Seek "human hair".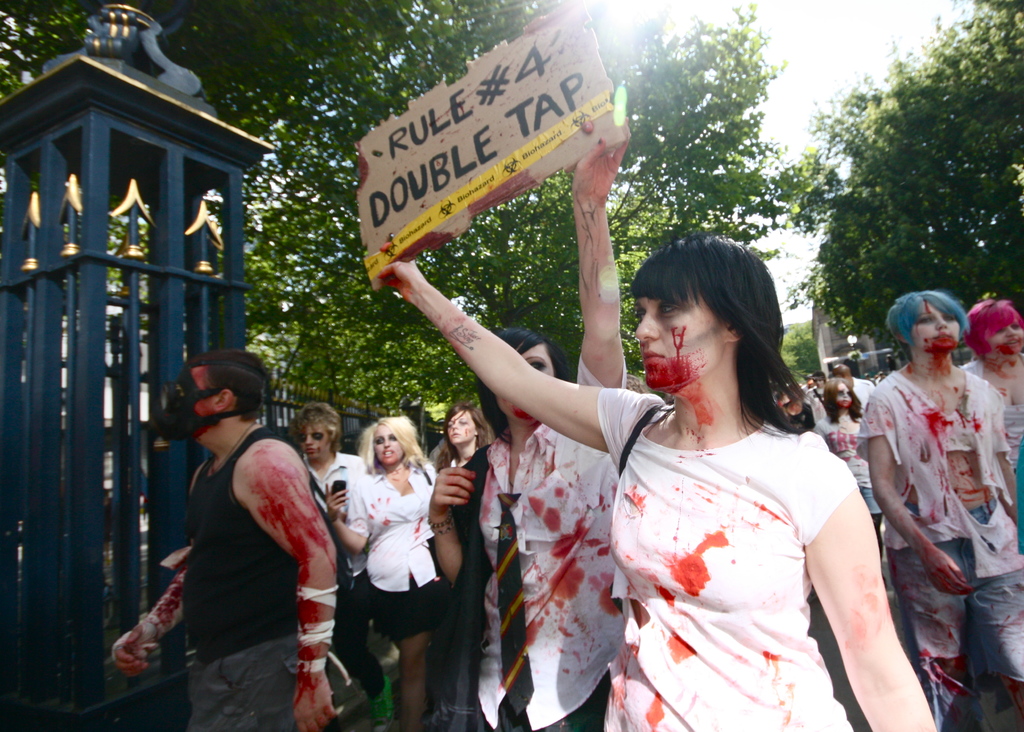
crop(182, 349, 277, 428).
